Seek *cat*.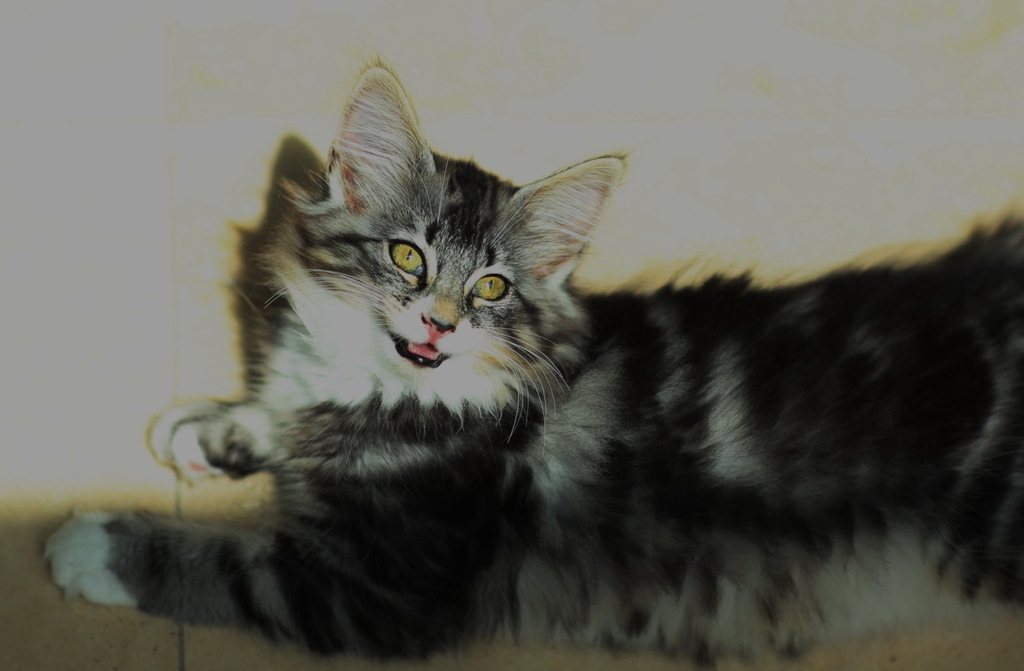
<region>35, 52, 1023, 665</region>.
